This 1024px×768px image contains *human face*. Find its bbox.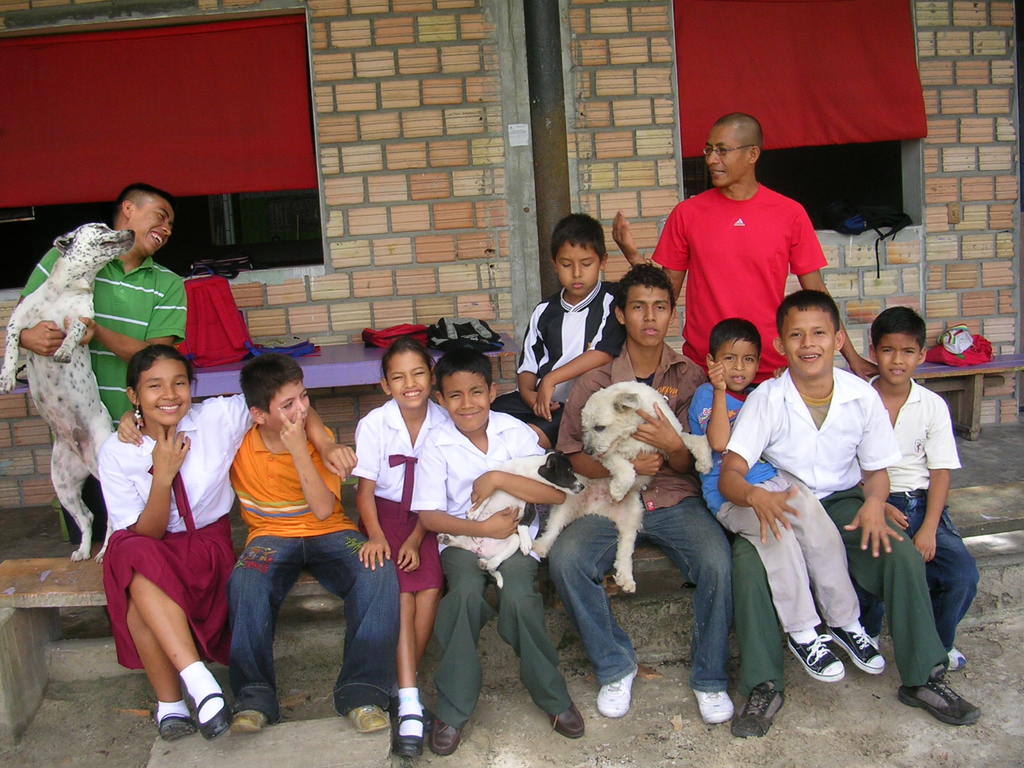
390:351:432:407.
